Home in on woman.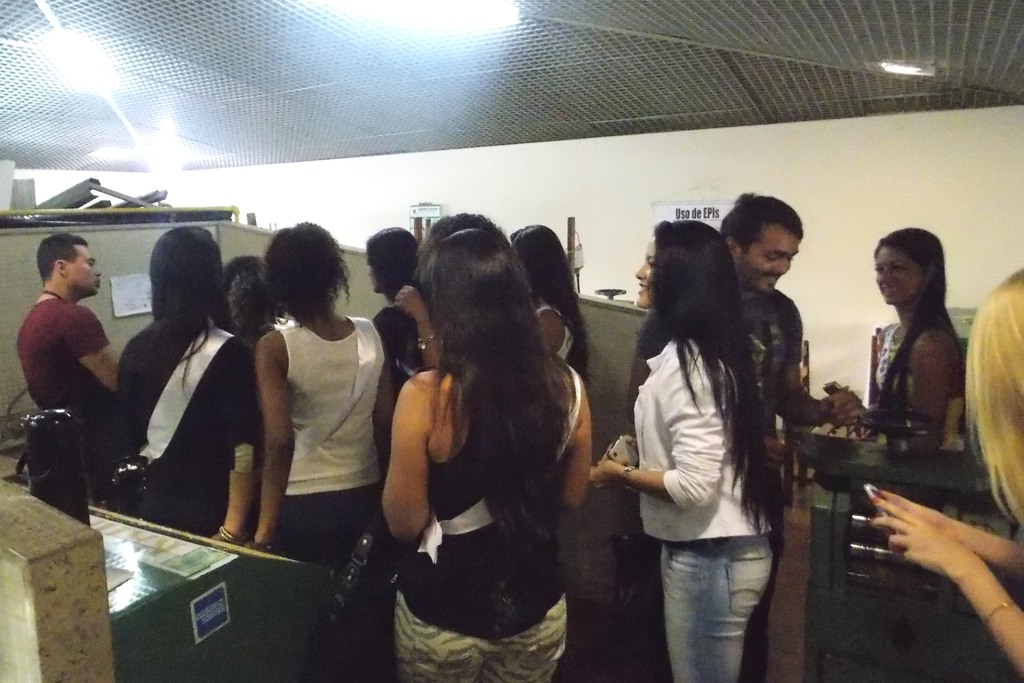
Homed in at rect(253, 225, 401, 589).
